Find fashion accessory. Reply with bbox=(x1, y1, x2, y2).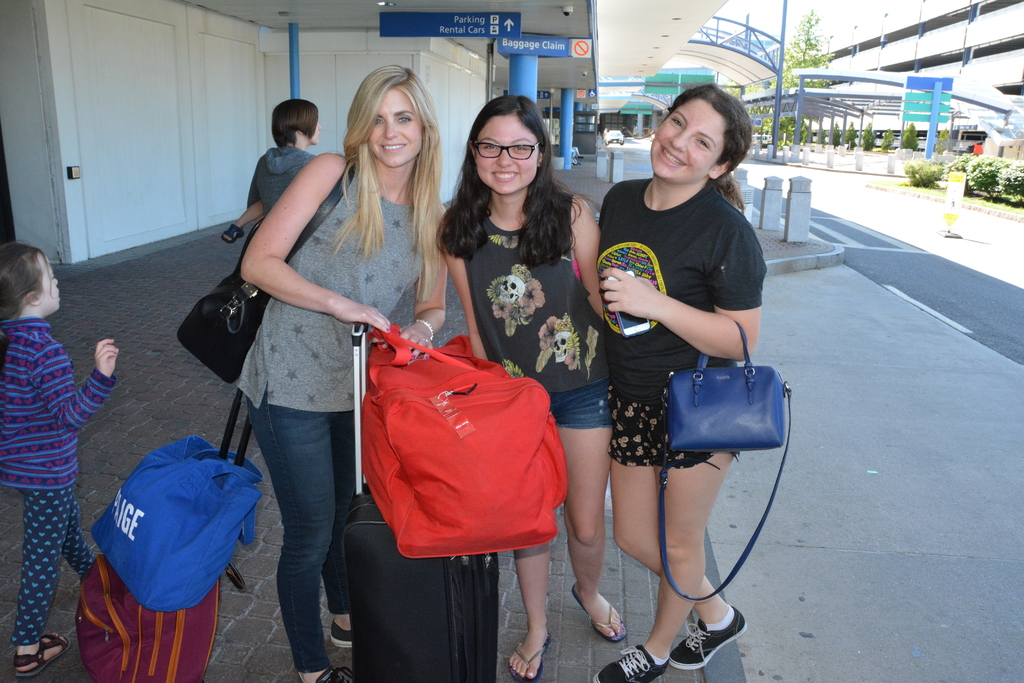
bbox=(332, 619, 351, 648).
